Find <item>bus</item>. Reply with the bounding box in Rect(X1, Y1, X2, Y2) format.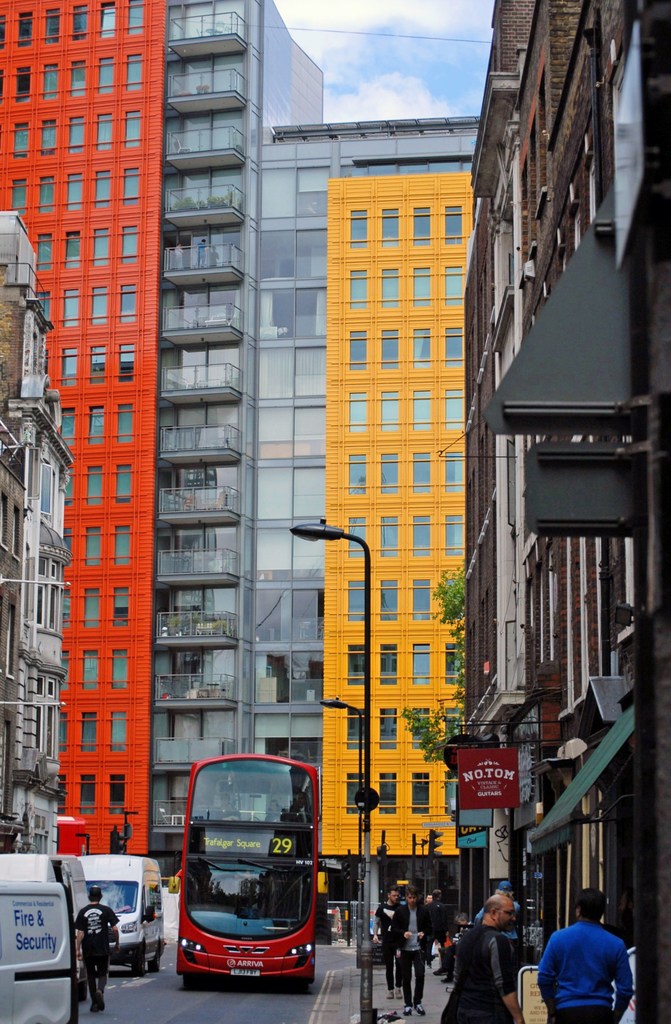
Rect(77, 849, 165, 980).
